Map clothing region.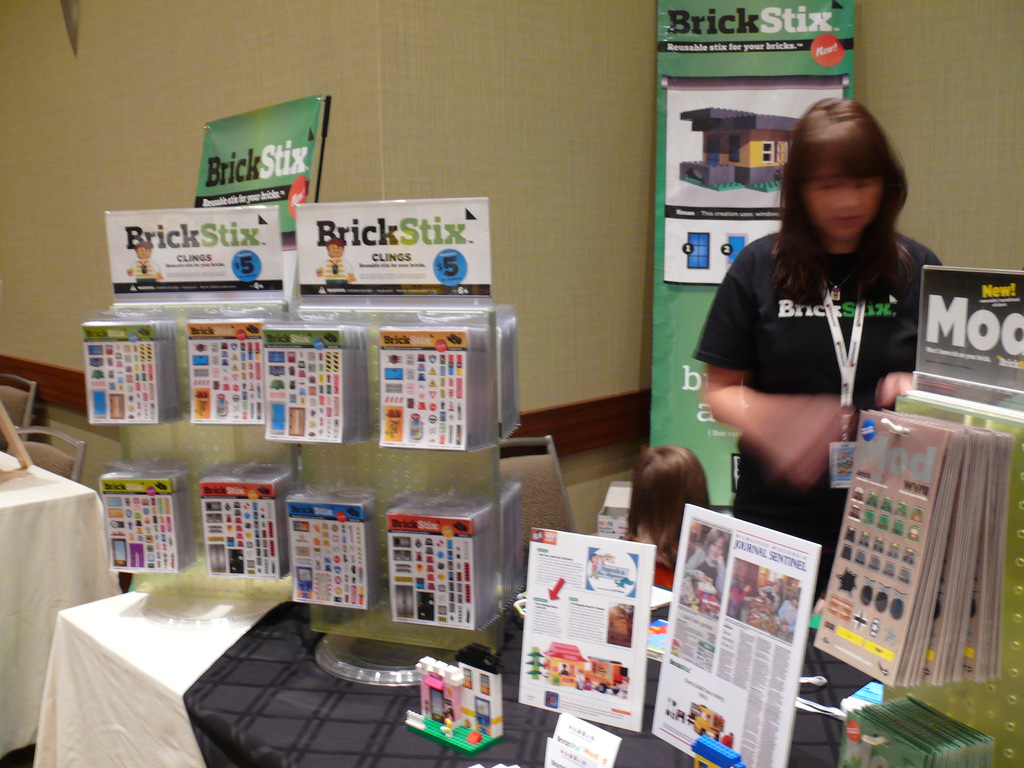
Mapped to (684,220,947,612).
